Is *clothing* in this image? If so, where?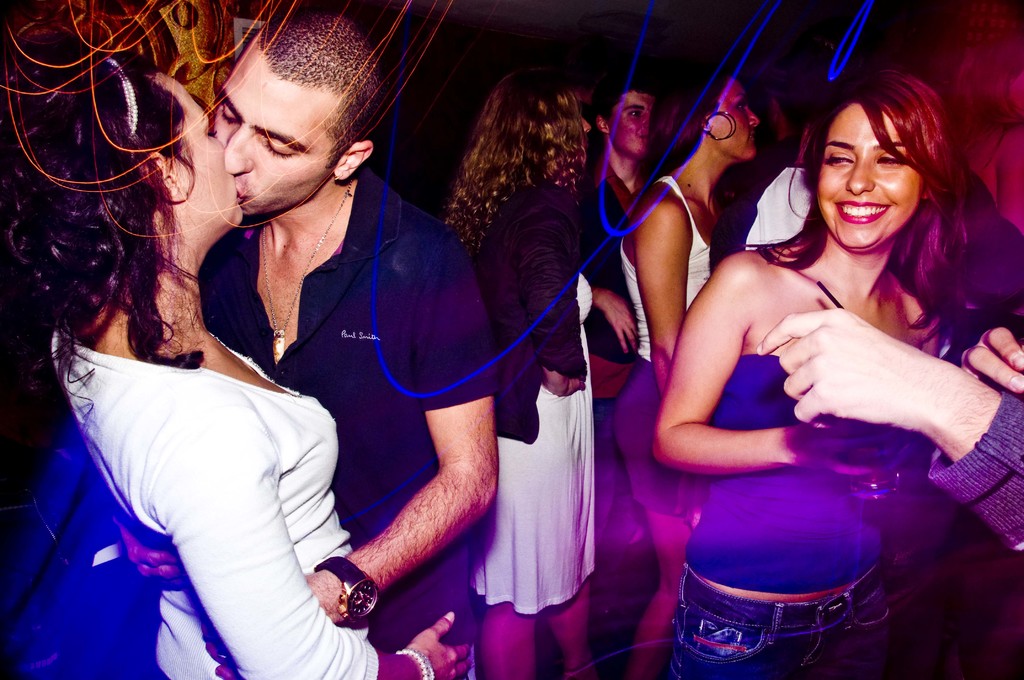
Yes, at 51, 329, 379, 679.
